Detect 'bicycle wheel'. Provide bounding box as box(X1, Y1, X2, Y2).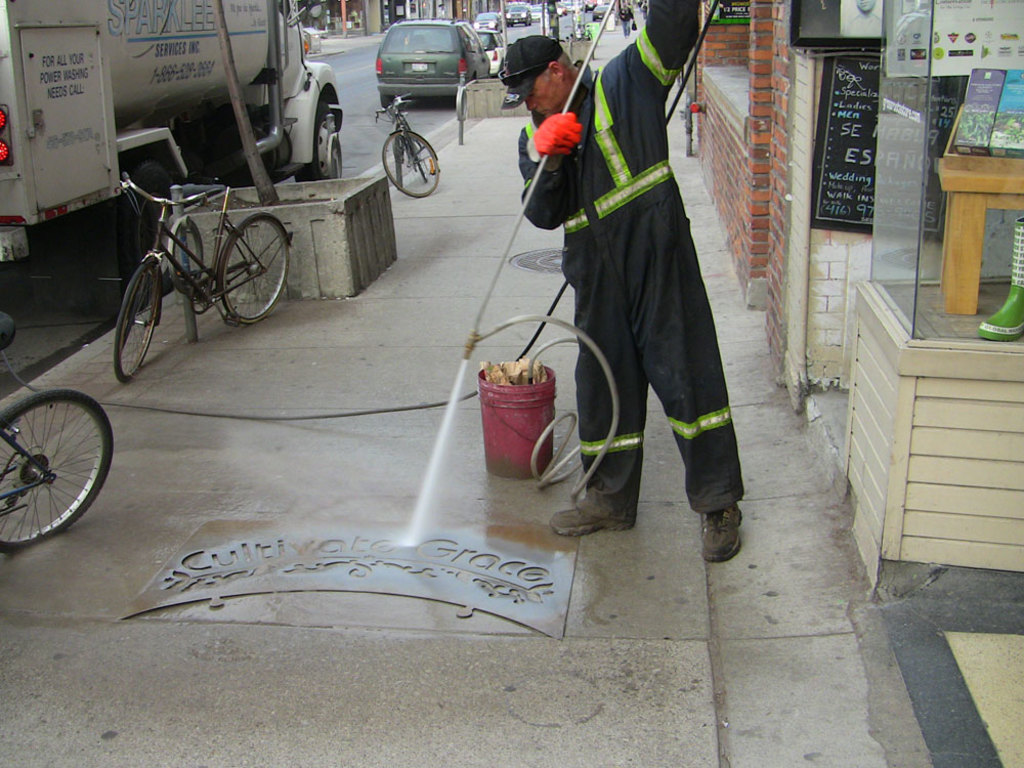
box(218, 213, 292, 325).
